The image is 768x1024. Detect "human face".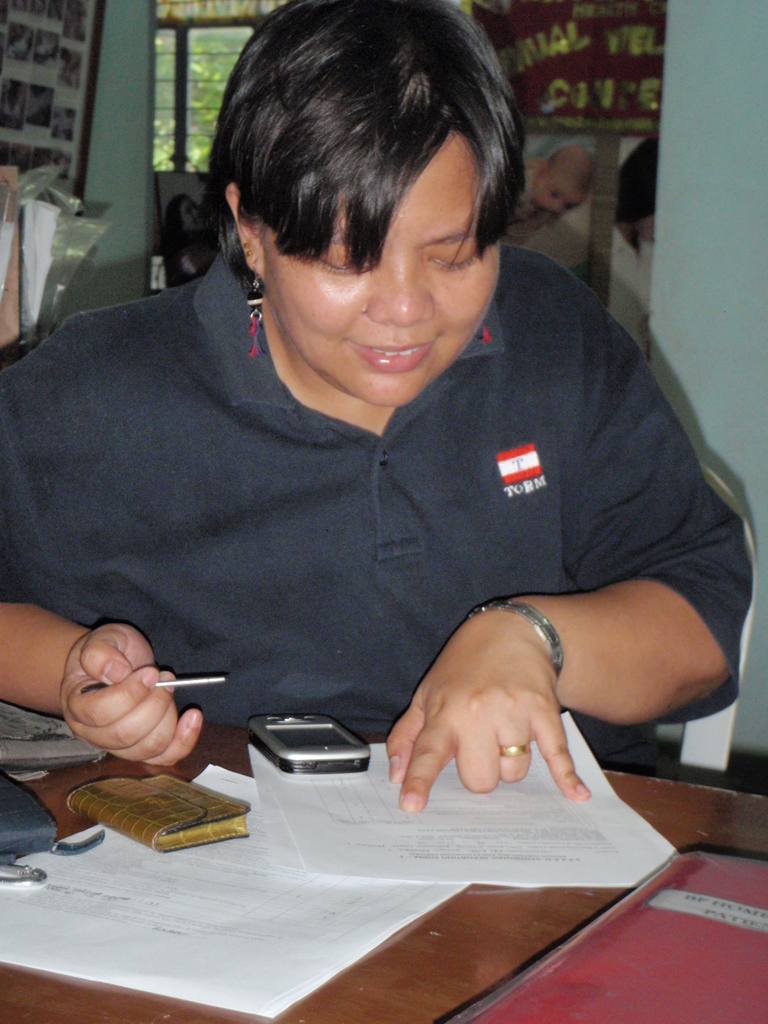
Detection: BBox(179, 200, 206, 234).
